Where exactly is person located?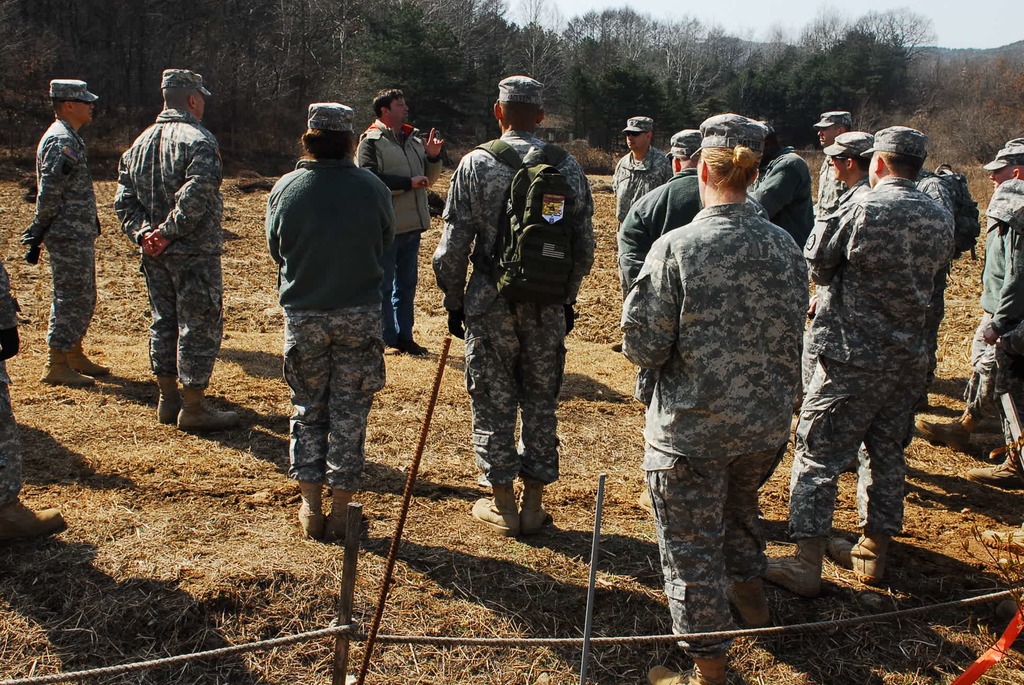
Its bounding box is l=0, t=255, r=66, b=540.
